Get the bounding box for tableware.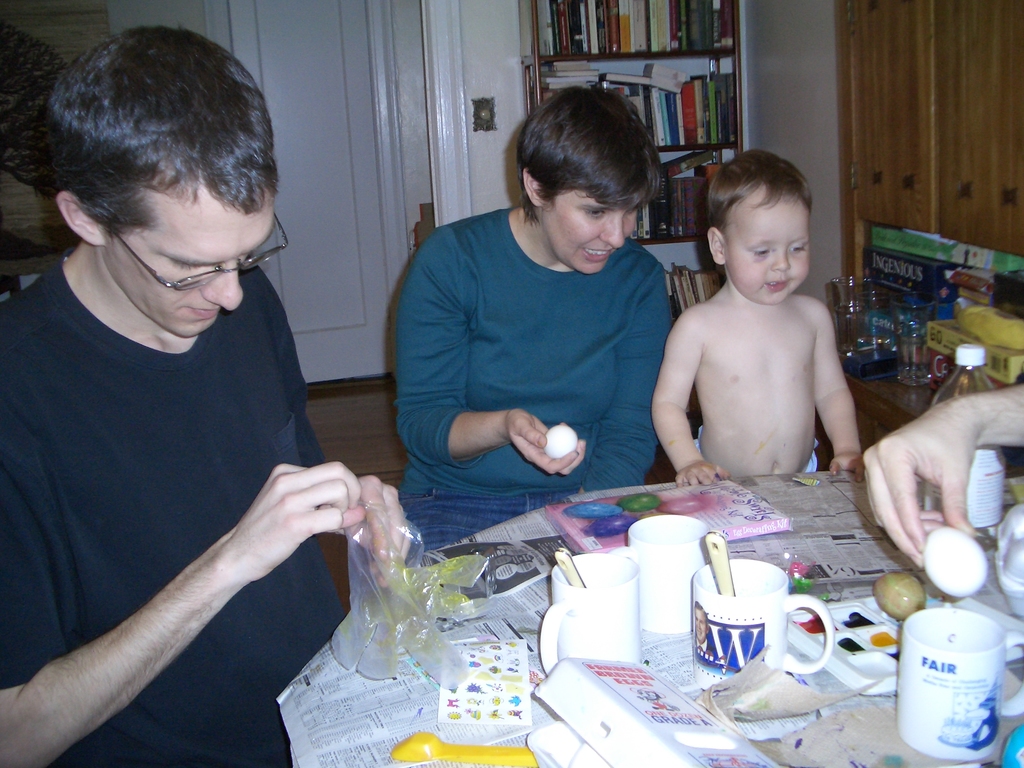
x1=538, y1=554, x2=643, y2=667.
